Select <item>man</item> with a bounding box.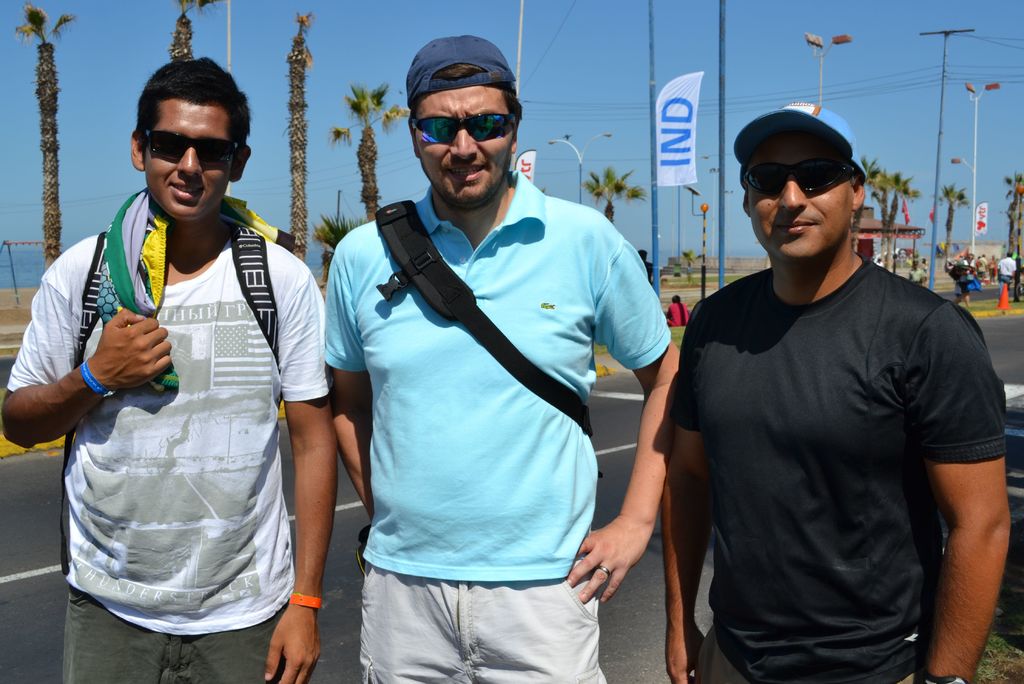
x1=954 y1=253 x2=975 y2=305.
